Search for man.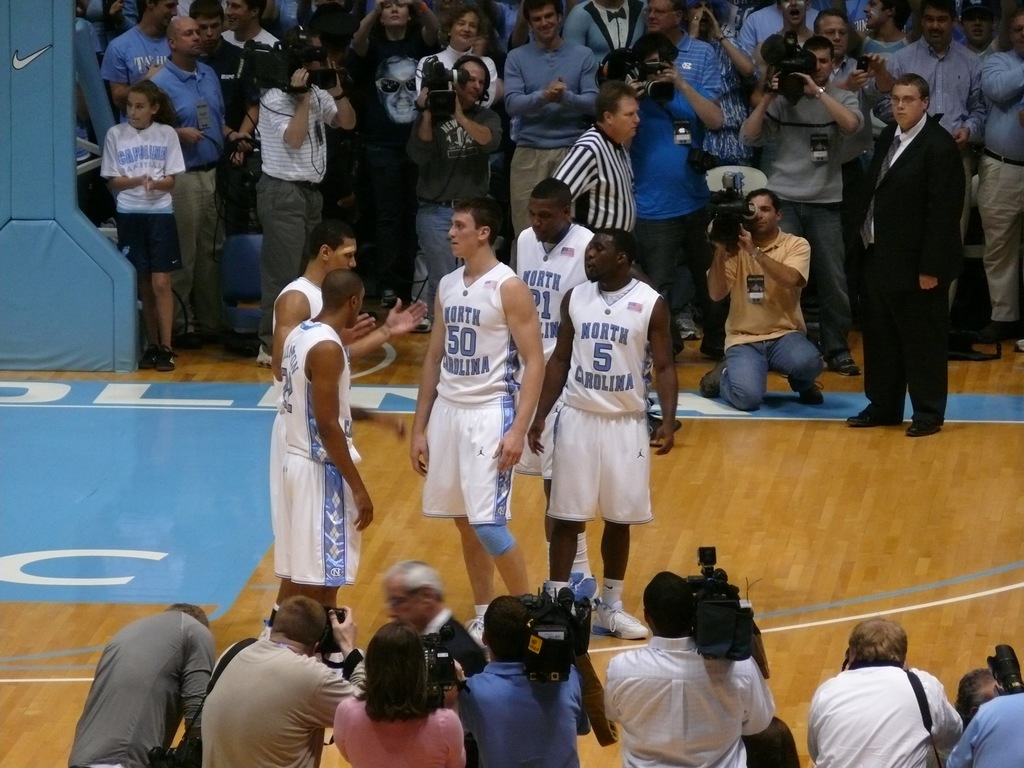
Found at bbox(982, 3, 1023, 353).
